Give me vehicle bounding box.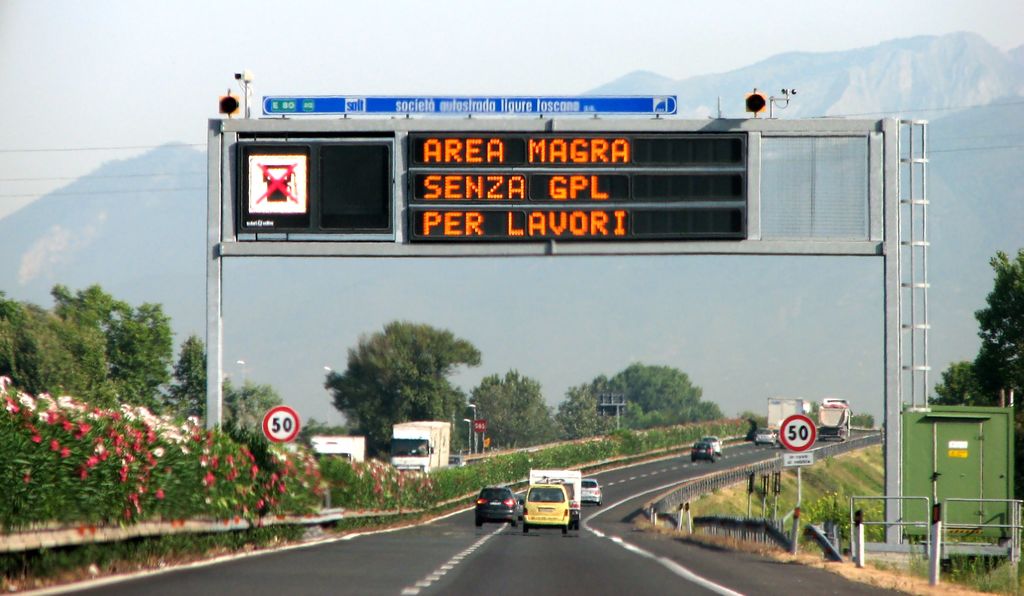
[left=387, top=417, right=453, bottom=473].
